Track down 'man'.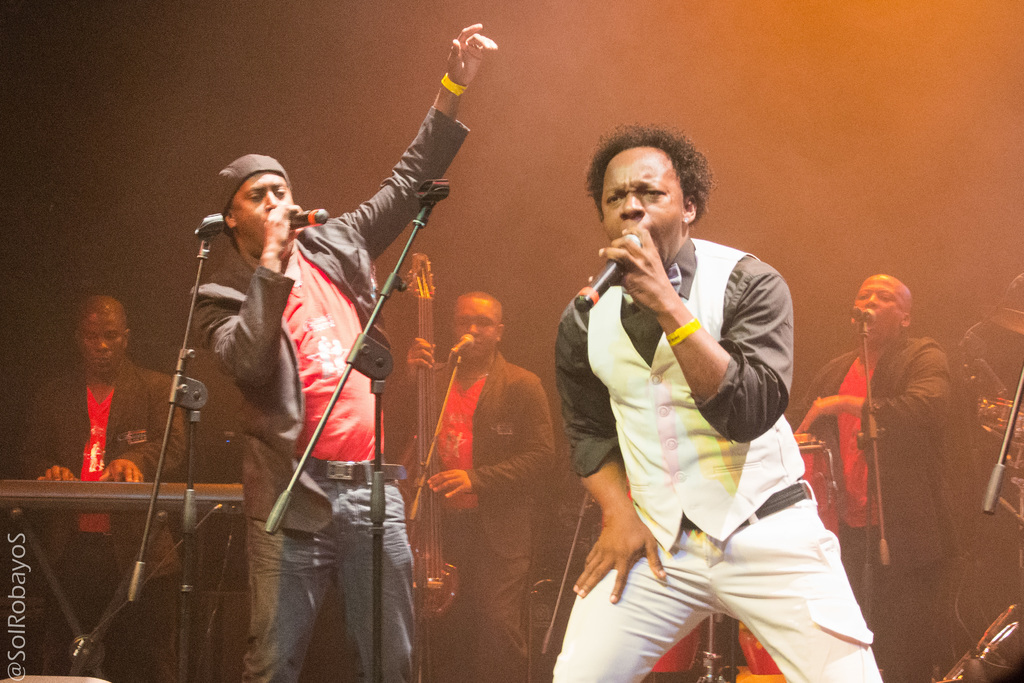
Tracked to box(9, 291, 182, 682).
